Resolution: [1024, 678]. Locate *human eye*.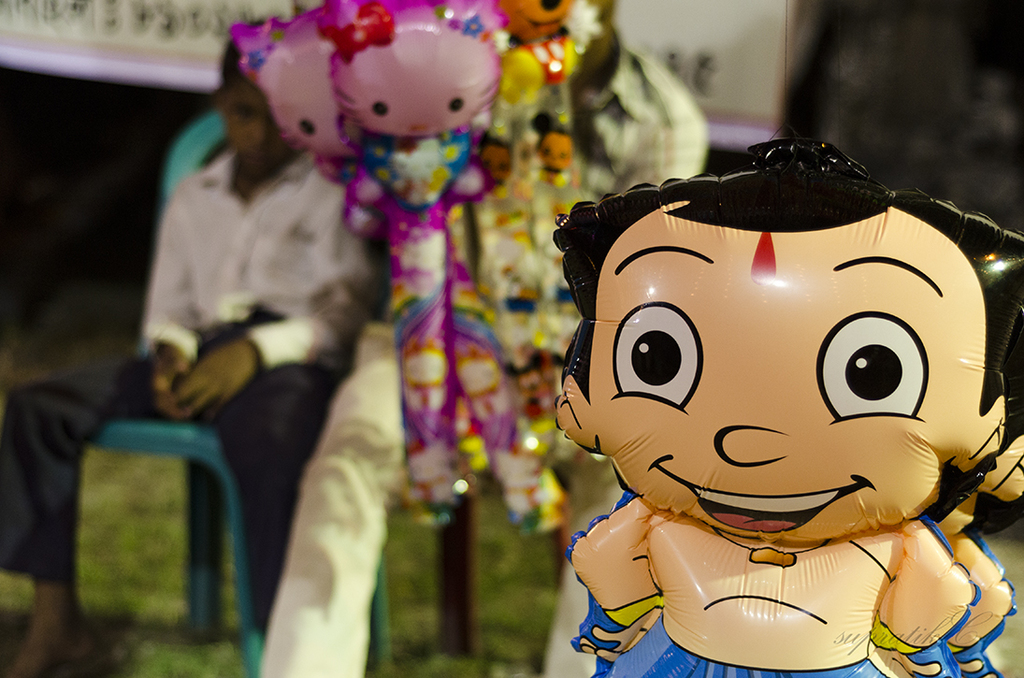
(297, 118, 317, 138).
